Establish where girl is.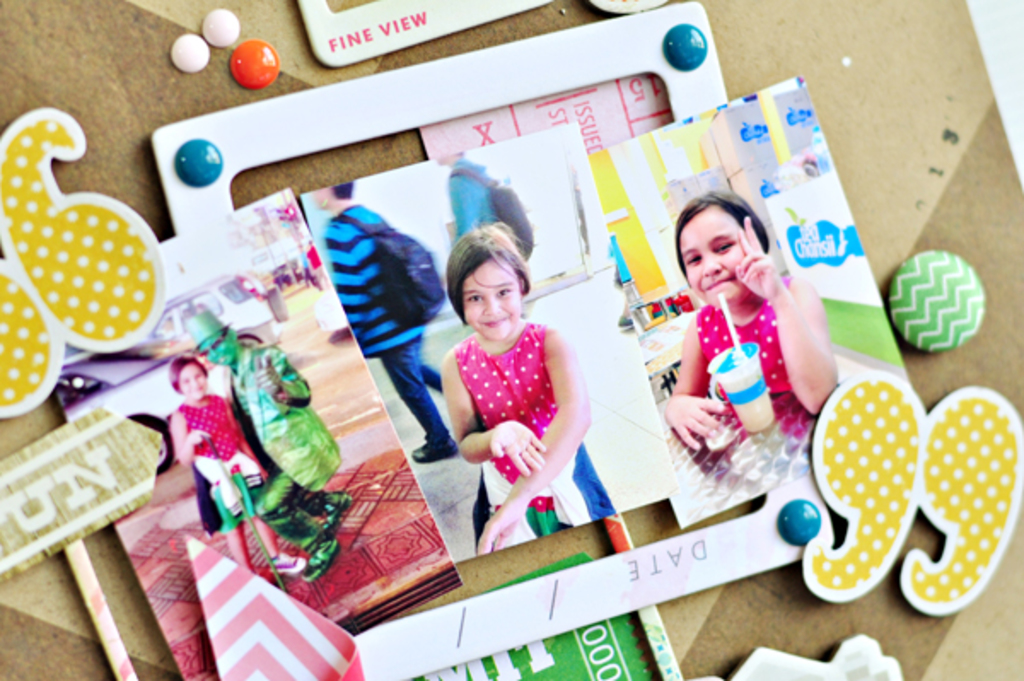
Established at crop(442, 225, 618, 553).
